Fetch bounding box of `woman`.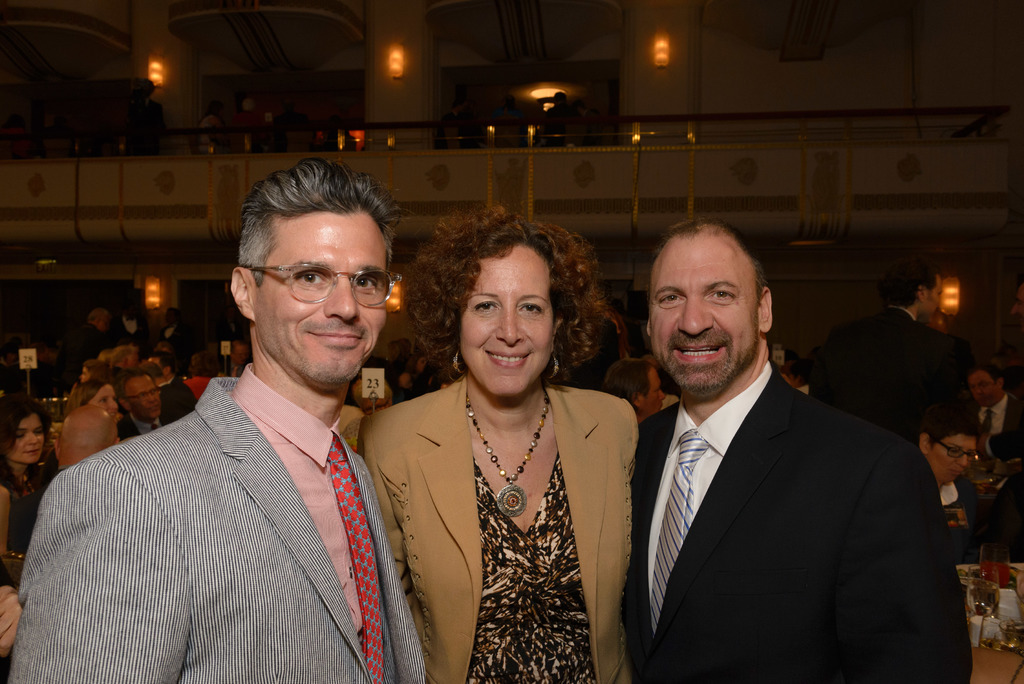
Bbox: locate(920, 419, 986, 562).
